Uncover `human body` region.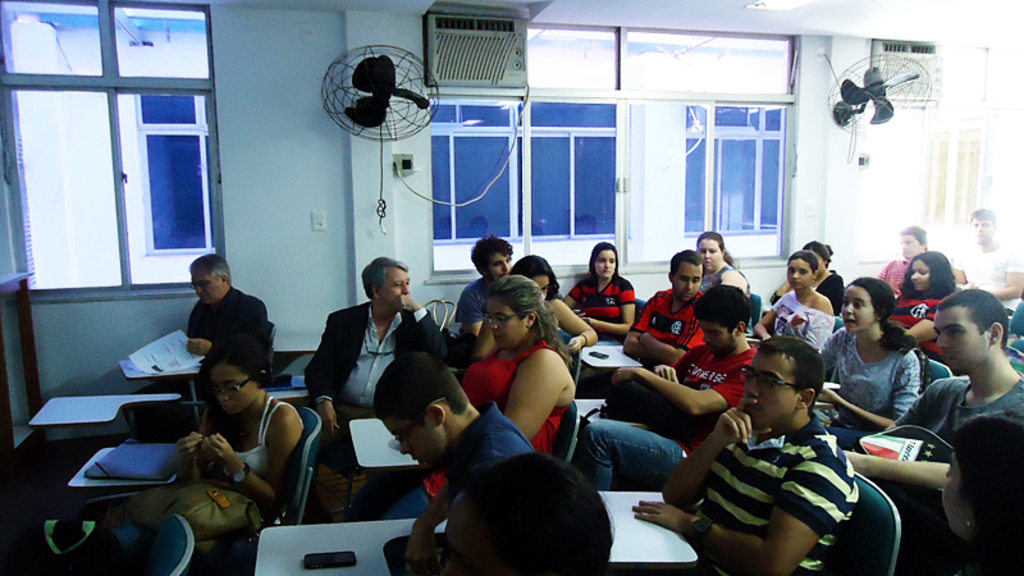
Uncovered: bbox(703, 261, 751, 296).
